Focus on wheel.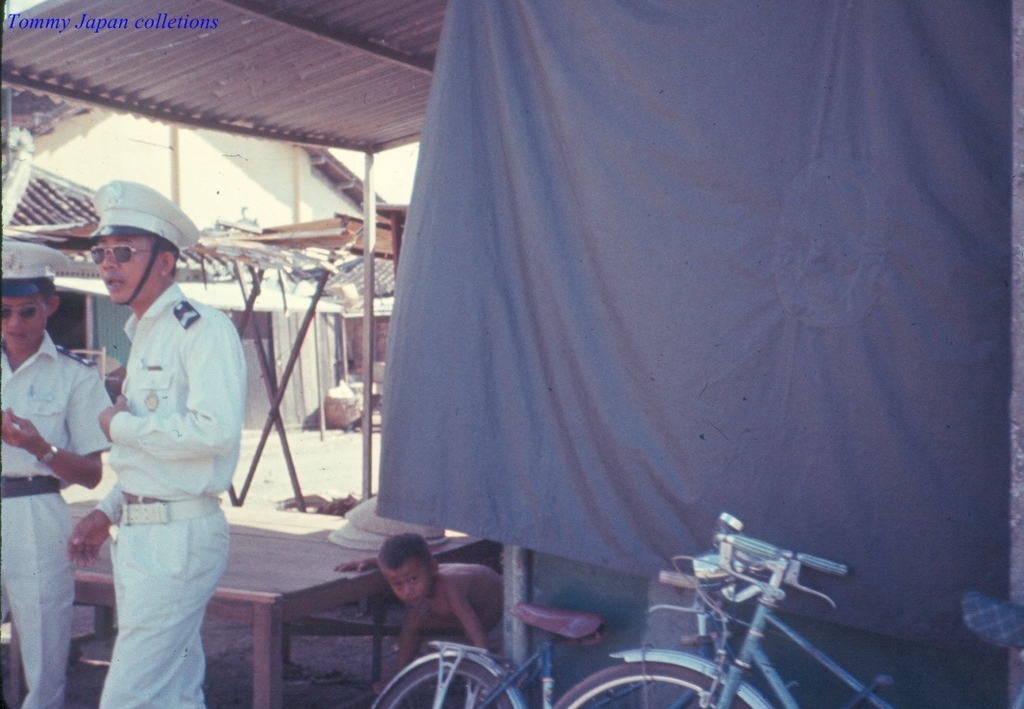
Focused at bbox=(374, 654, 530, 708).
